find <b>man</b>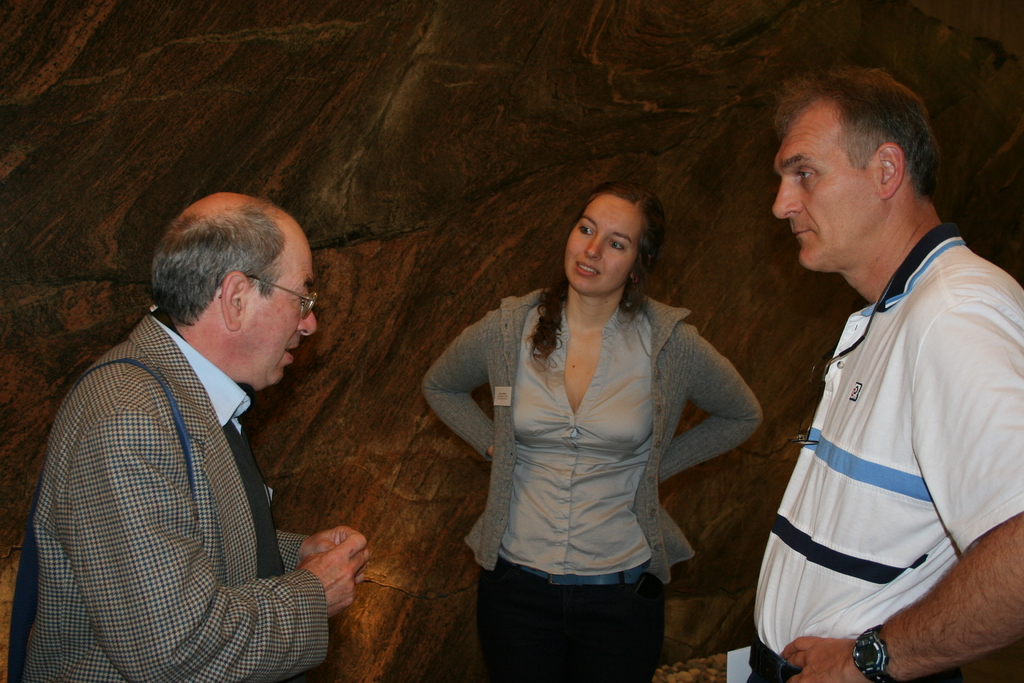
select_region(27, 179, 373, 682)
